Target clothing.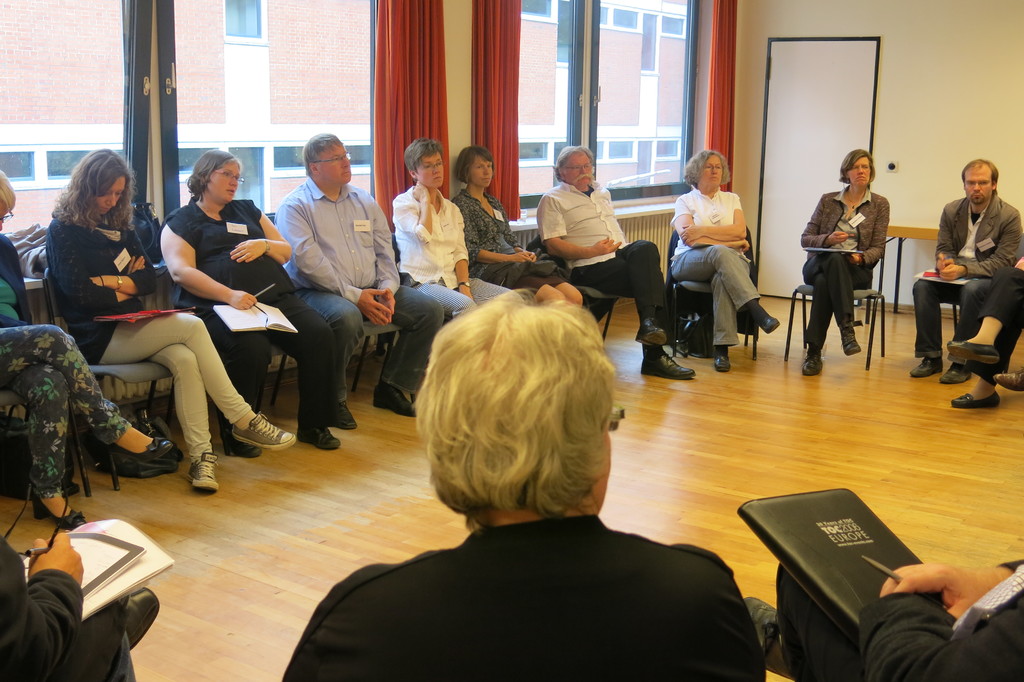
Target region: [391,185,522,315].
